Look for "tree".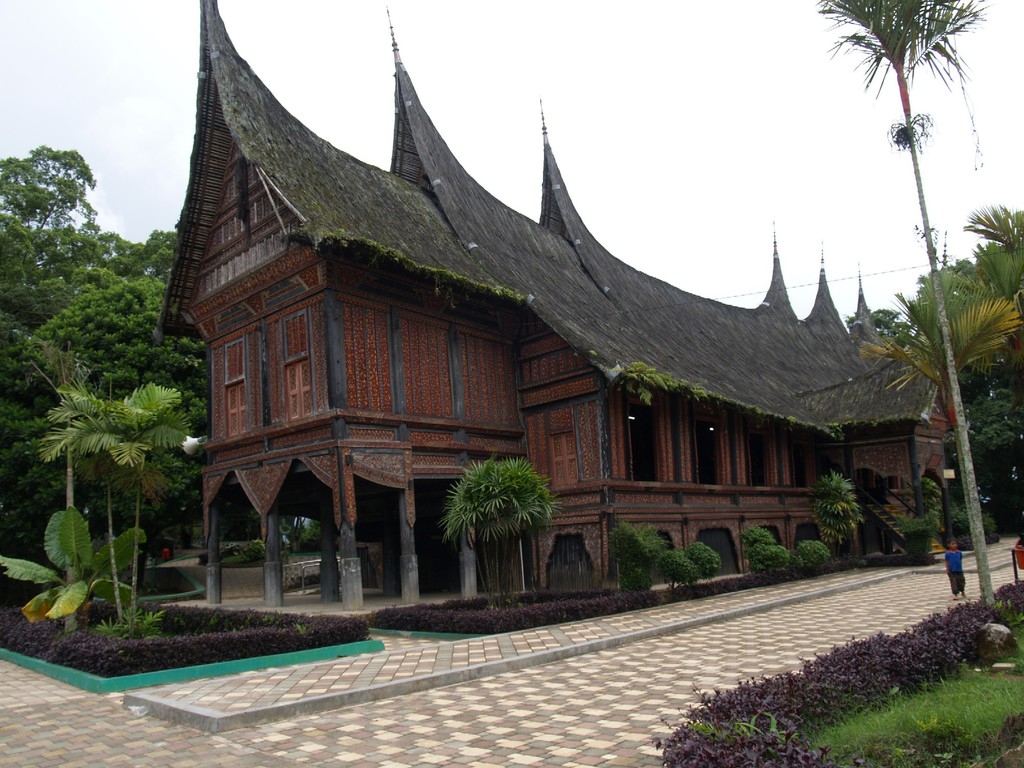
Found: detection(812, 0, 1000, 614).
